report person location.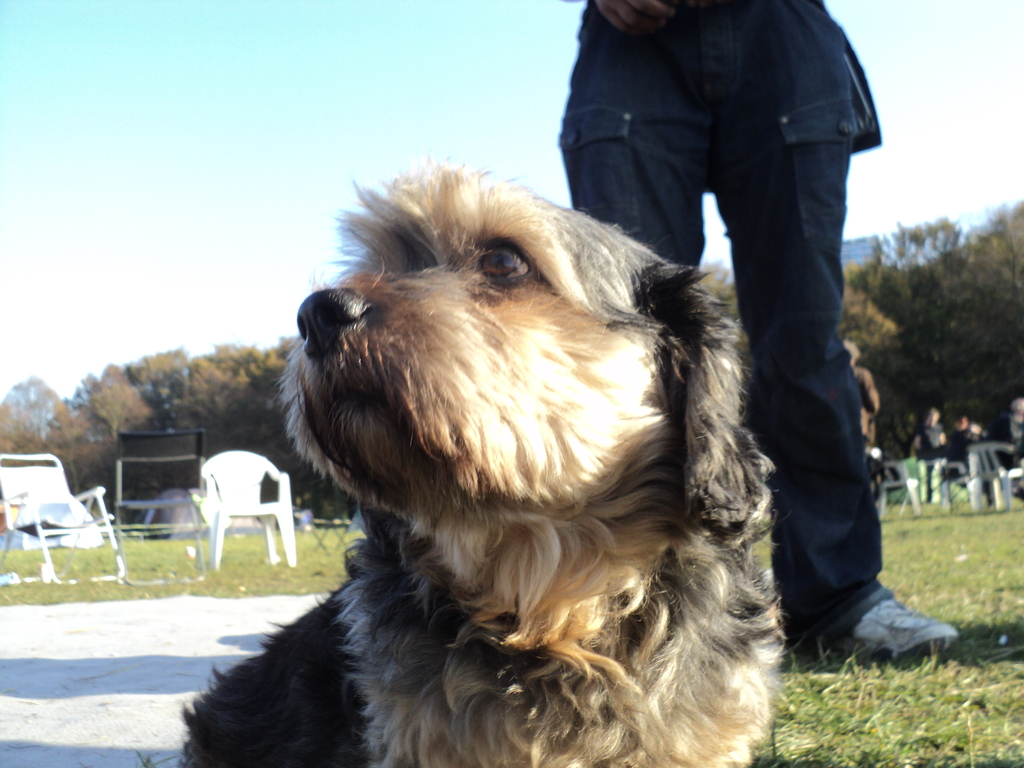
Report: {"x1": 846, "y1": 336, "x2": 886, "y2": 500}.
